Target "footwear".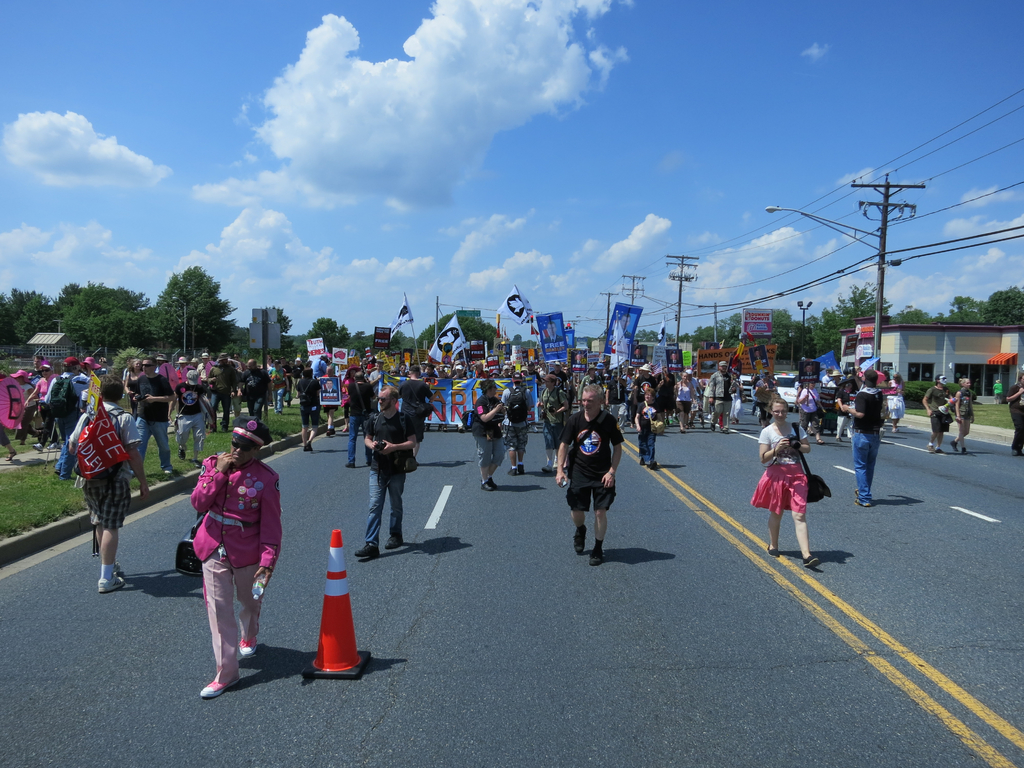
Target region: <box>508,463,524,476</box>.
